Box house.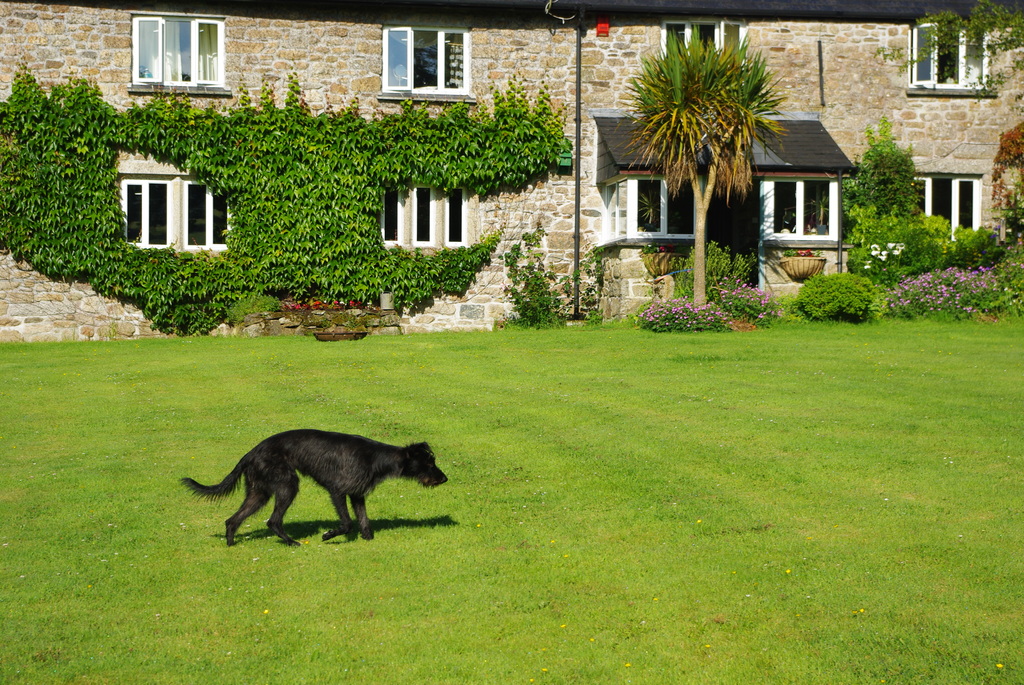
12/0/992/350.
